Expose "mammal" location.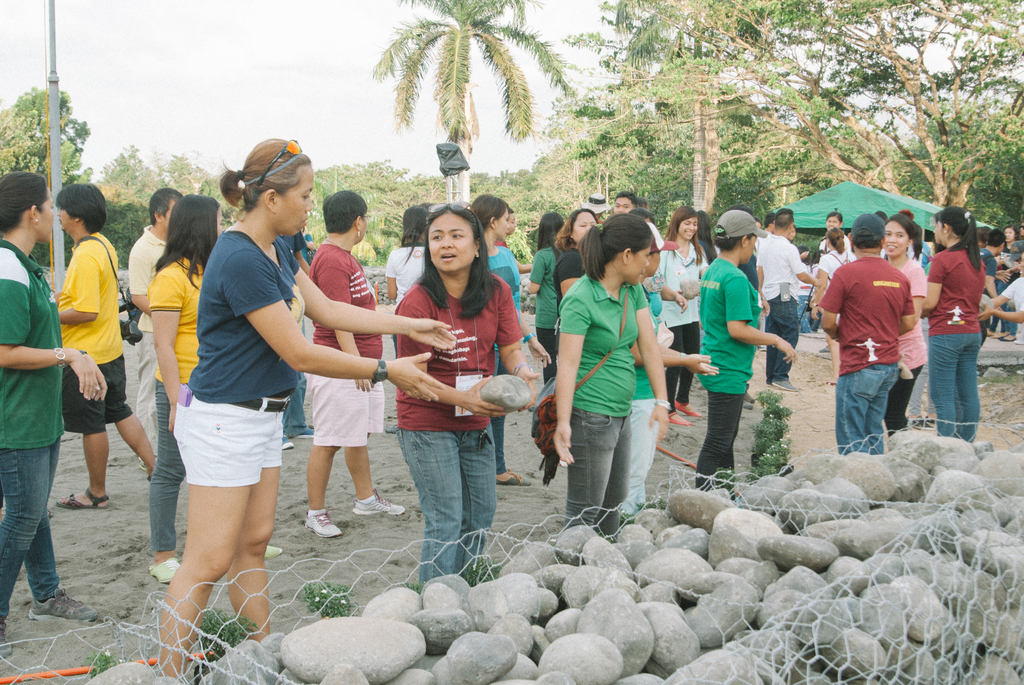
Exposed at detection(301, 227, 317, 264).
